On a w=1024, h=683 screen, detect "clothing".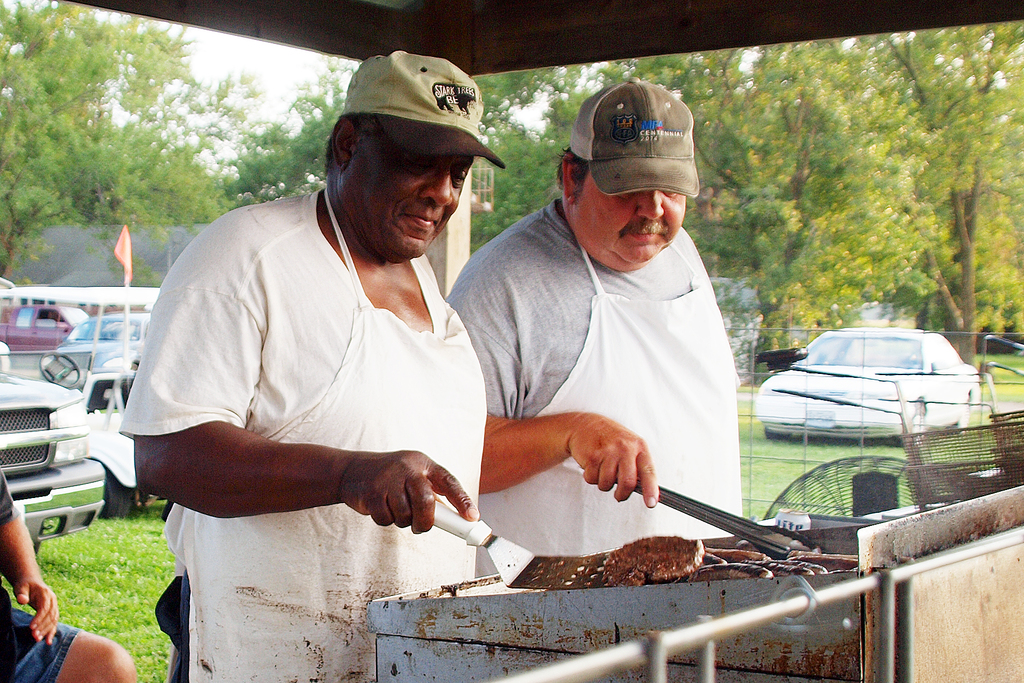
x1=0 y1=470 x2=77 y2=682.
